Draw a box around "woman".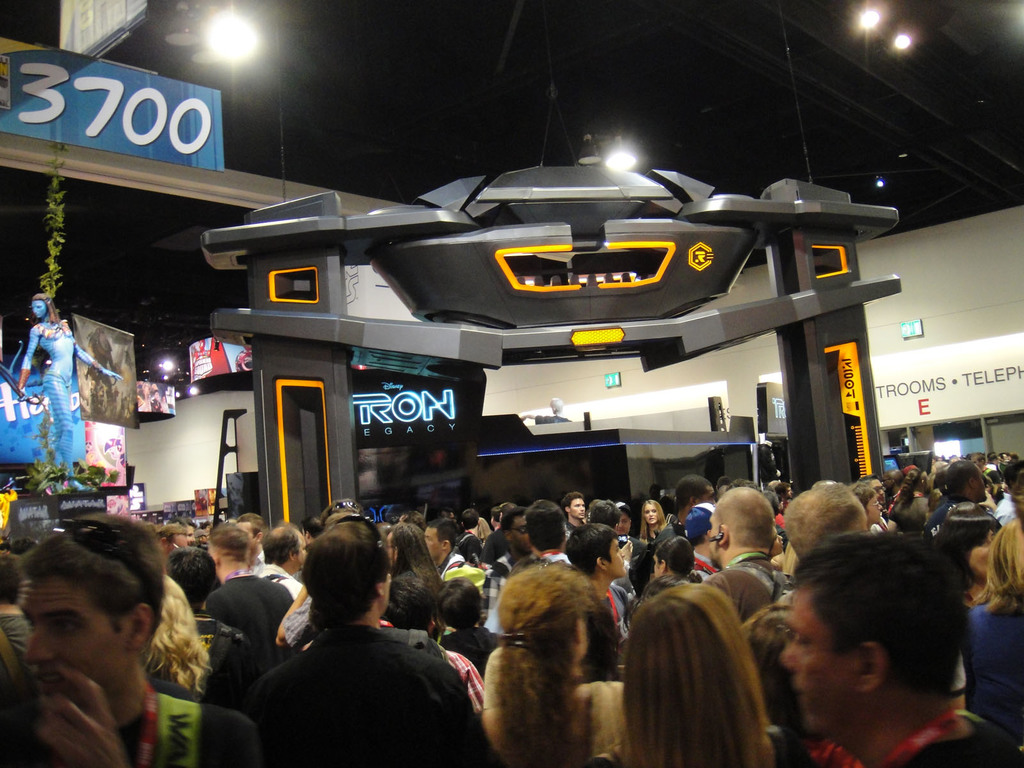
left=636, top=498, right=669, bottom=548.
